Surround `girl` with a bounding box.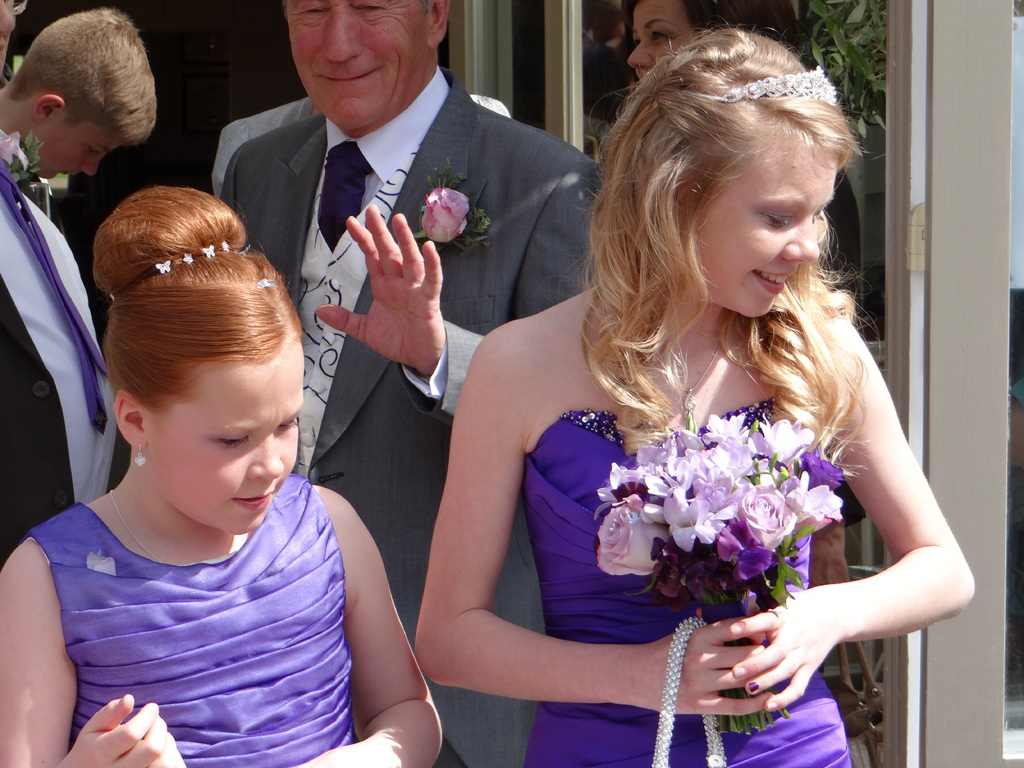
<bbox>408, 10, 973, 761</bbox>.
